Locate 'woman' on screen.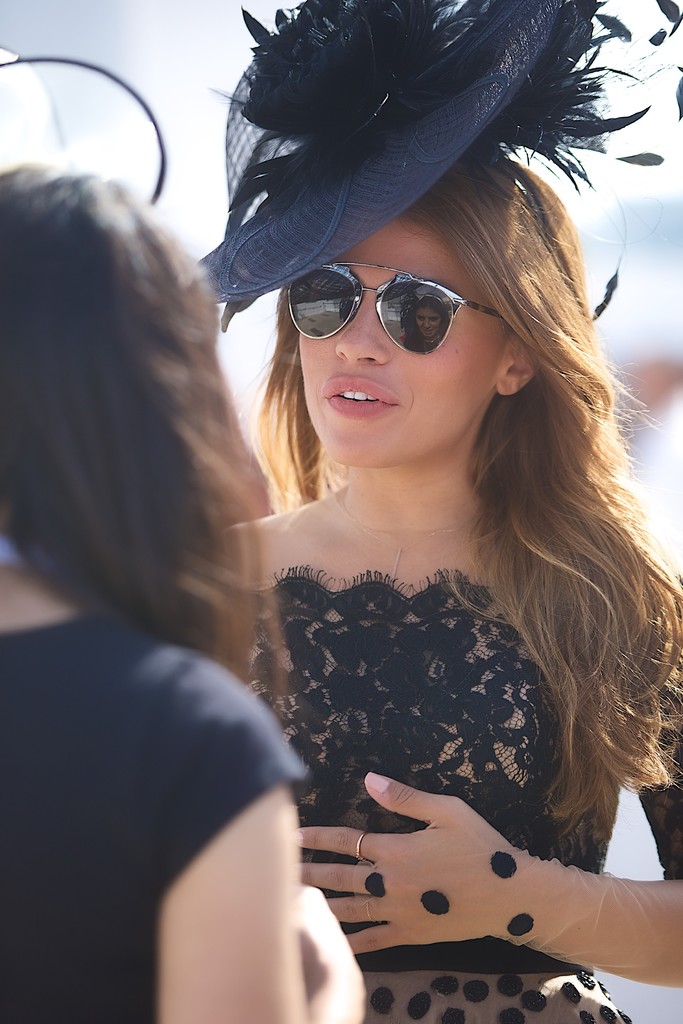
On screen at [x1=156, y1=24, x2=666, y2=1006].
